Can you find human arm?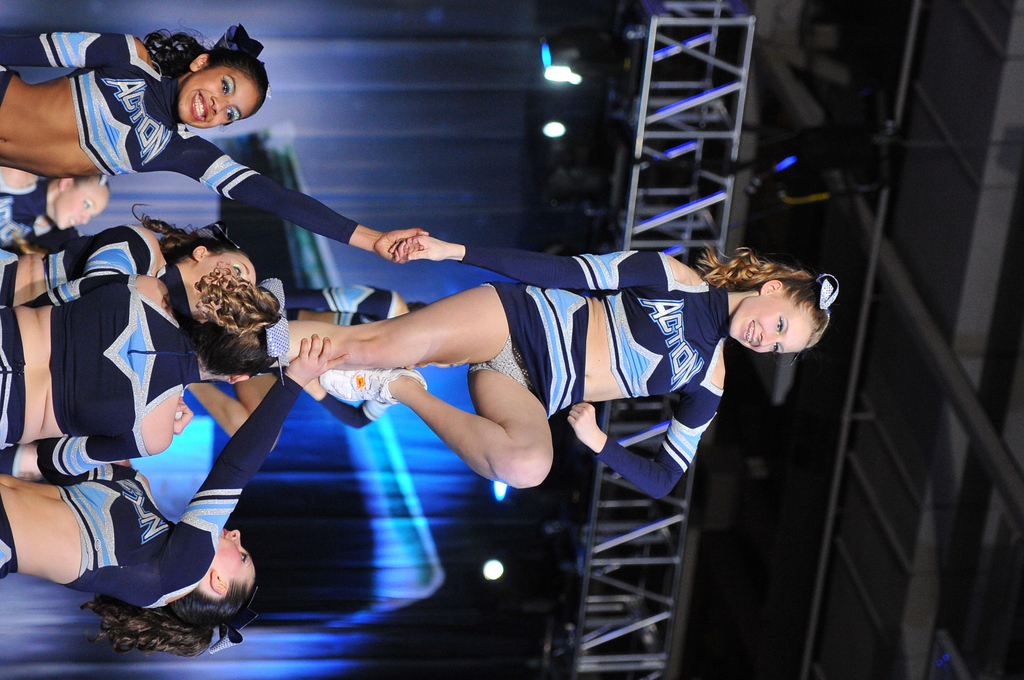
Yes, bounding box: <region>566, 394, 723, 501</region>.
